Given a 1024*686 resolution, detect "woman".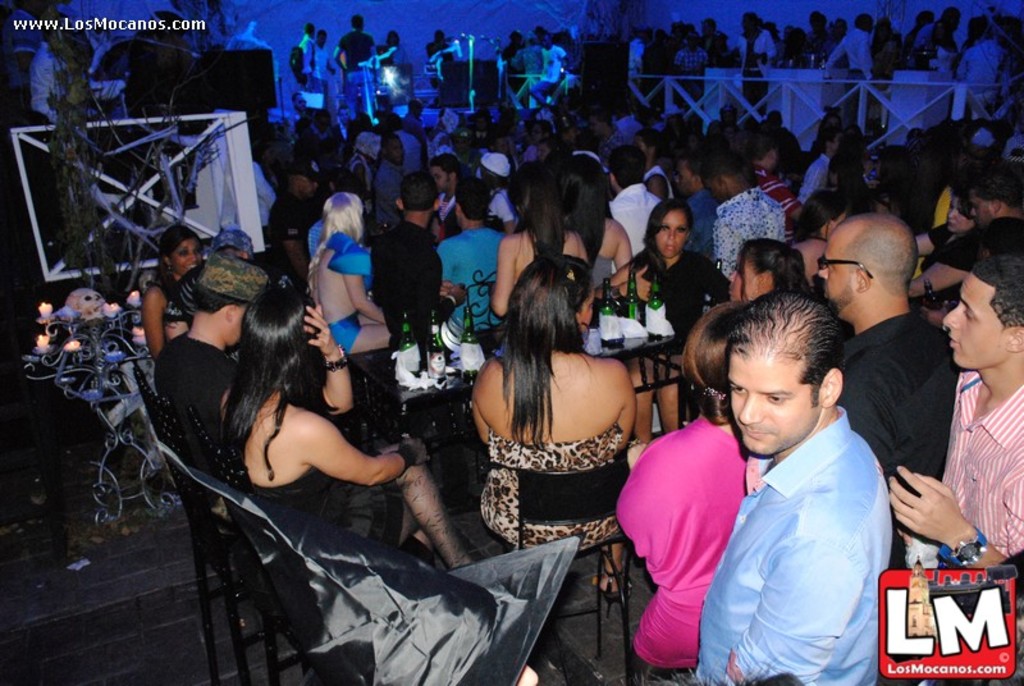
bbox(607, 197, 733, 442).
